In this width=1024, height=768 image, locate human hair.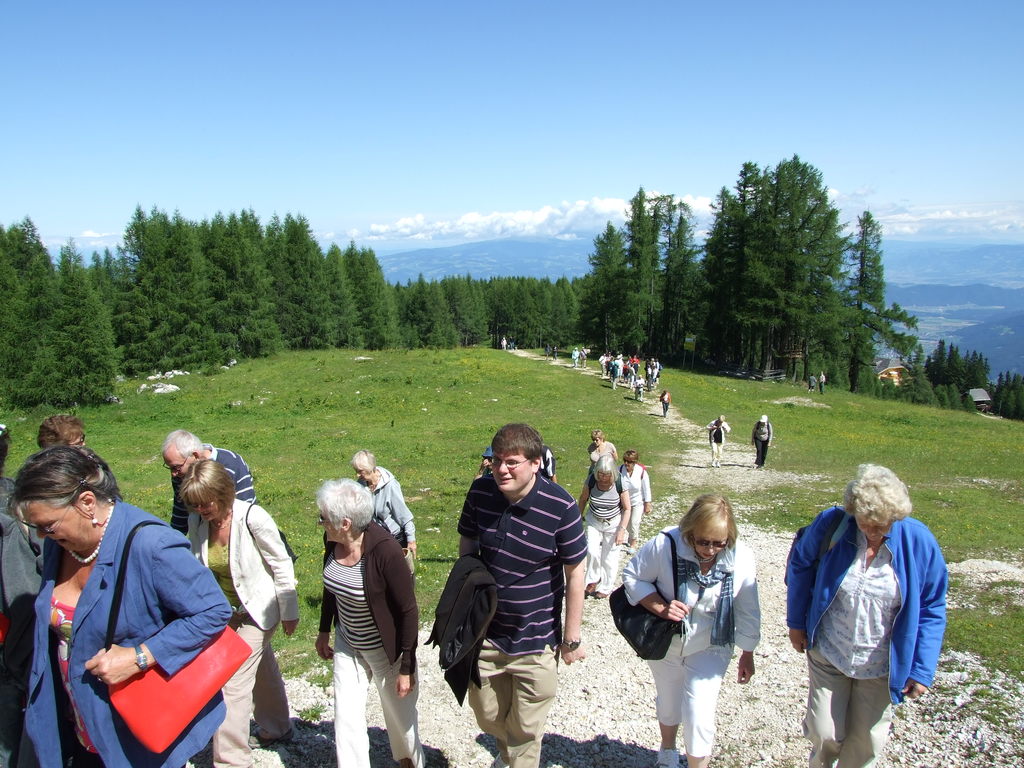
Bounding box: (x1=164, y1=430, x2=201, y2=459).
